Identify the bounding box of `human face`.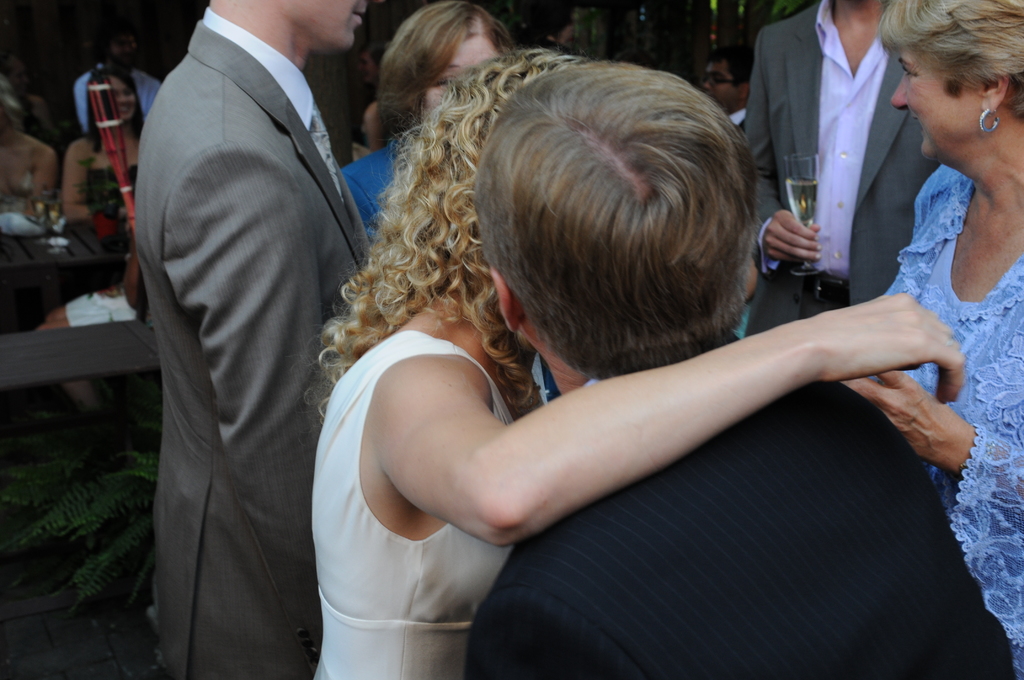
bbox=[890, 47, 980, 156].
